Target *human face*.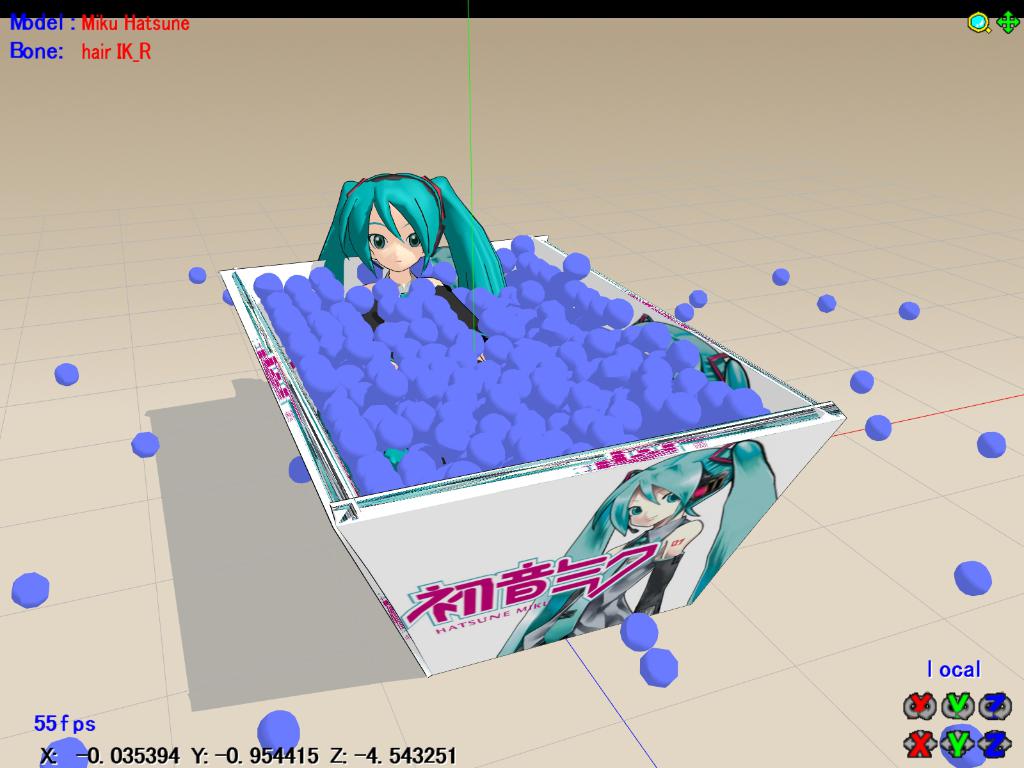
Target region: x1=368 y1=201 x2=422 y2=273.
